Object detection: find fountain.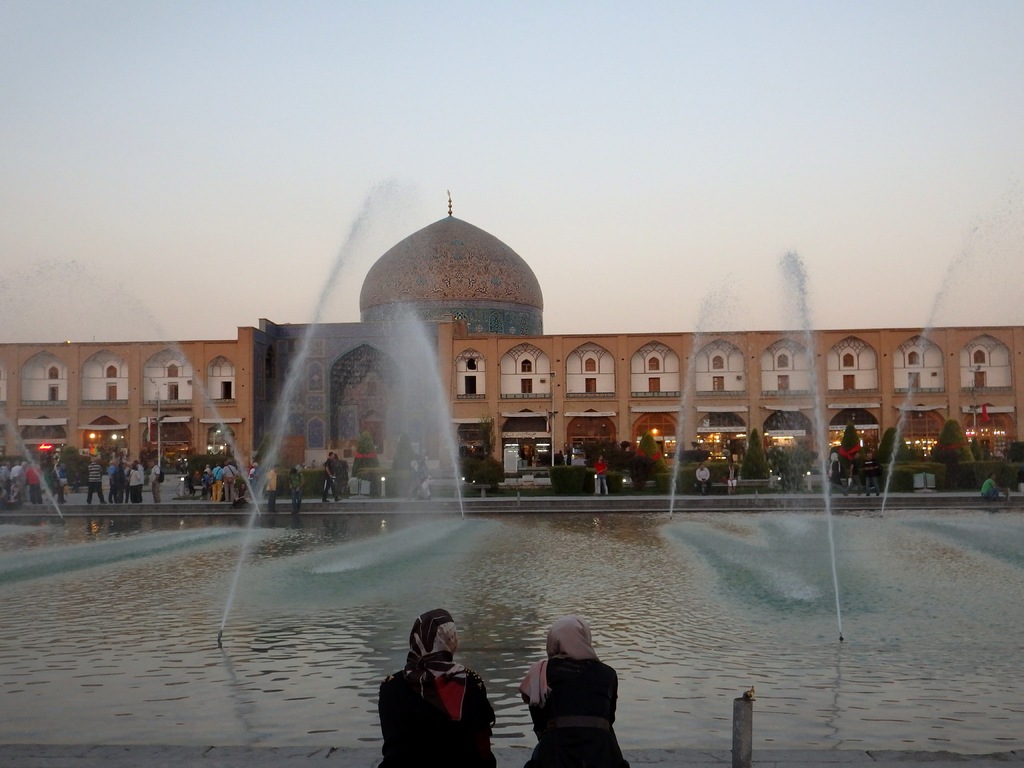
BBox(216, 175, 407, 646).
